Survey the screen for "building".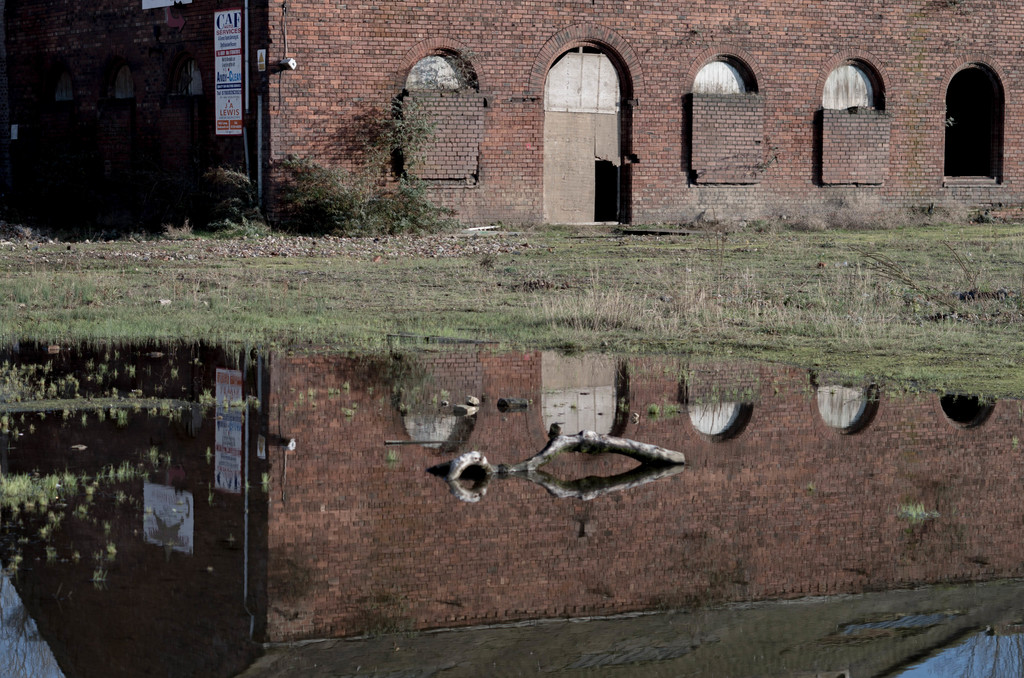
Survey found: 0/0/1023/230.
